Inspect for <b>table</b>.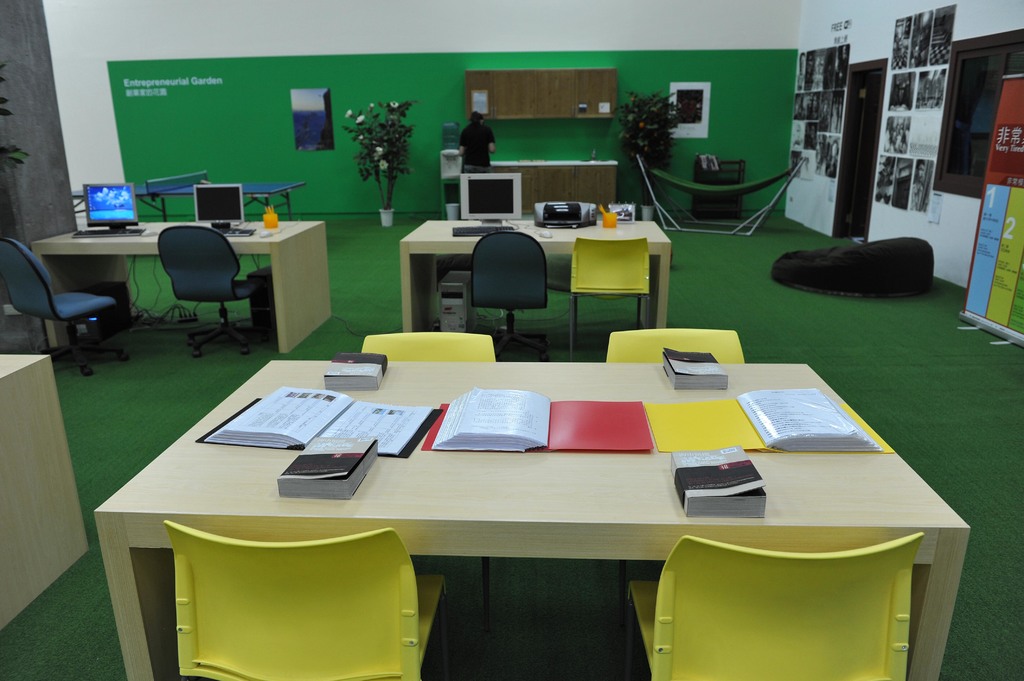
Inspection: <bbox>36, 221, 324, 355</bbox>.
